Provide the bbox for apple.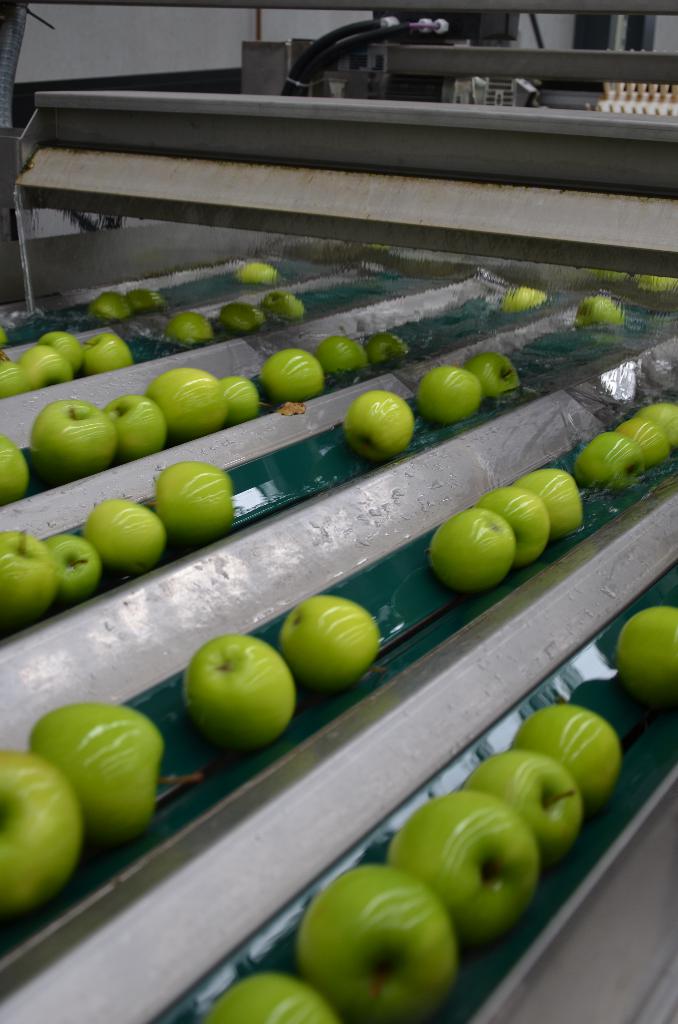
{"x1": 398, "y1": 795, "x2": 540, "y2": 950}.
